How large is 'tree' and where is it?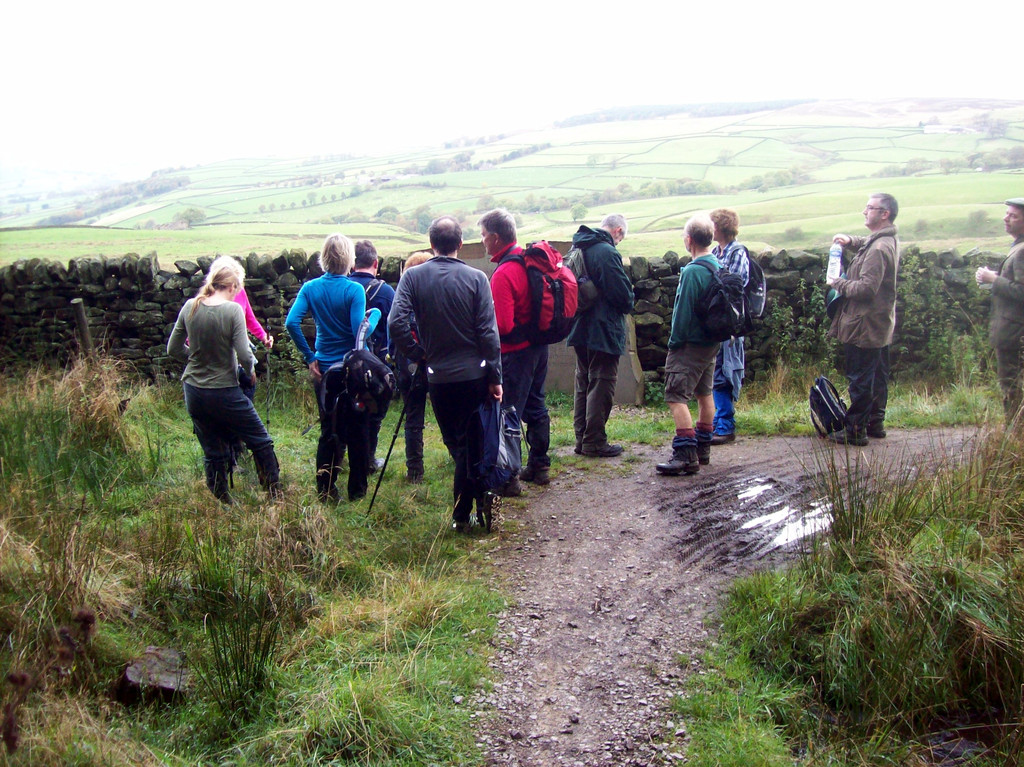
Bounding box: x1=268, y1=199, x2=276, y2=213.
